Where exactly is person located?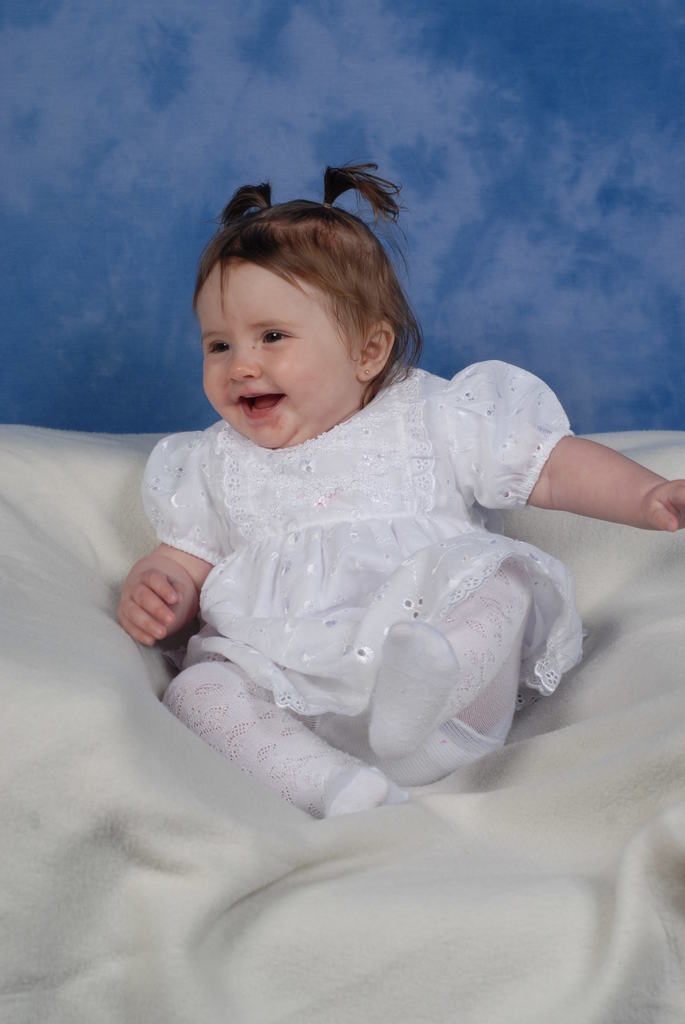
Its bounding box is [x1=121, y1=164, x2=684, y2=828].
